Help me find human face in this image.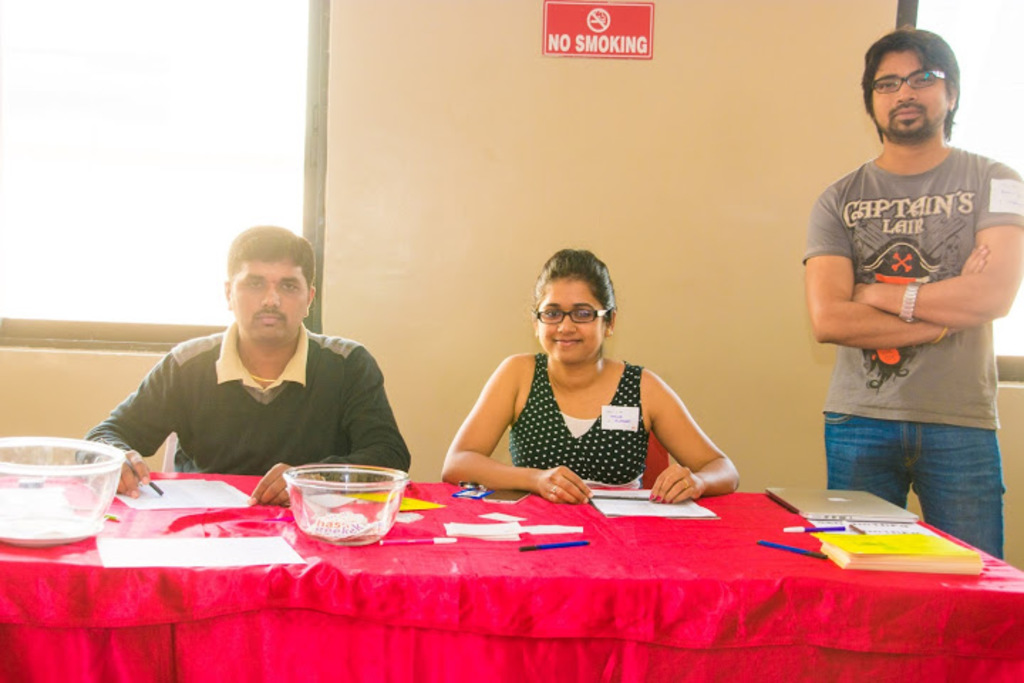
Found it: {"left": 870, "top": 48, "right": 947, "bottom": 139}.
